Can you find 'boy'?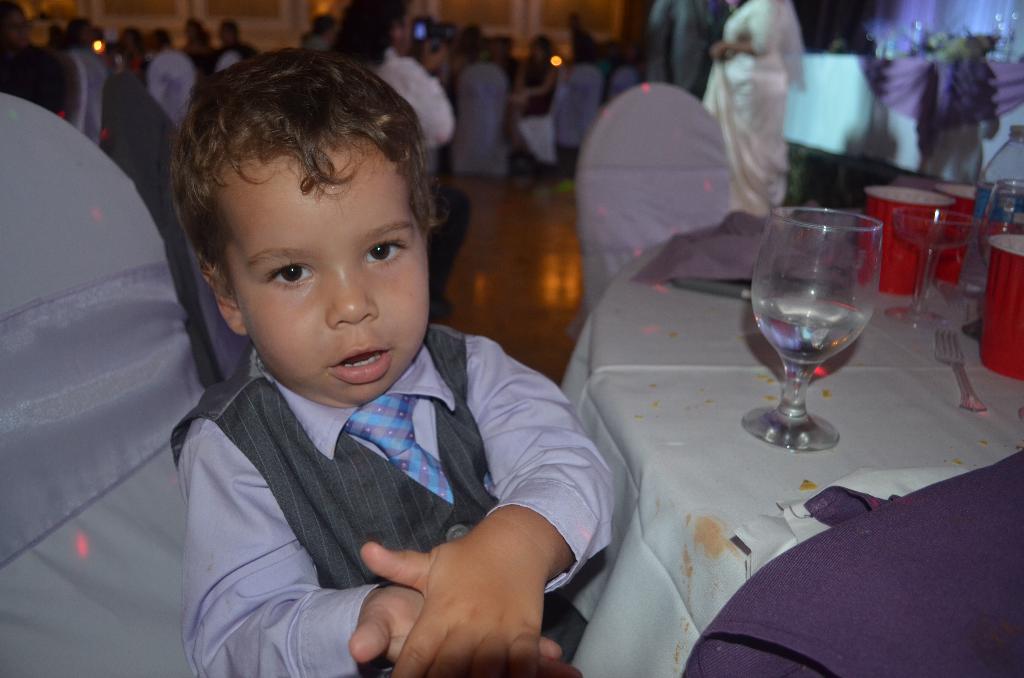
Yes, bounding box: <bbox>168, 47, 619, 677</bbox>.
